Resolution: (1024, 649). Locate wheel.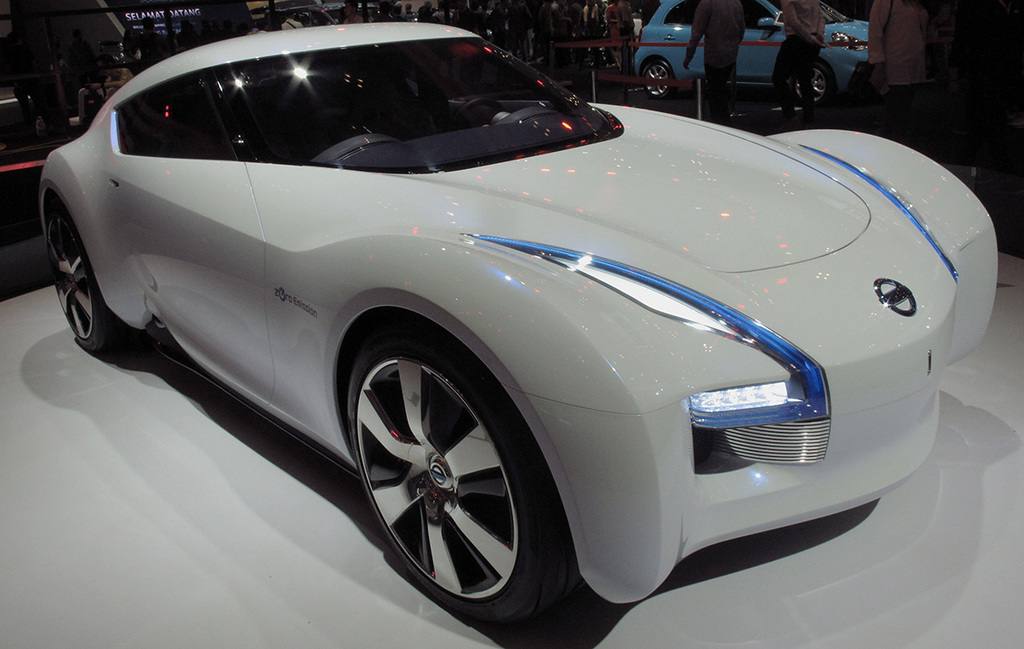
x1=49 y1=208 x2=123 y2=359.
